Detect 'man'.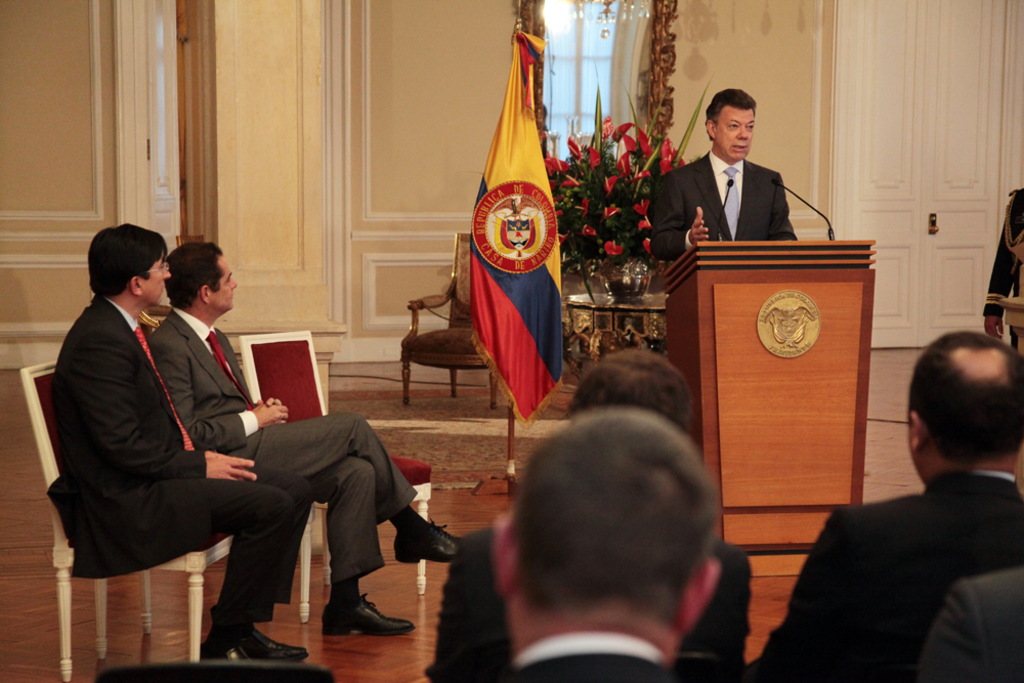
Detected at rect(42, 220, 314, 660).
